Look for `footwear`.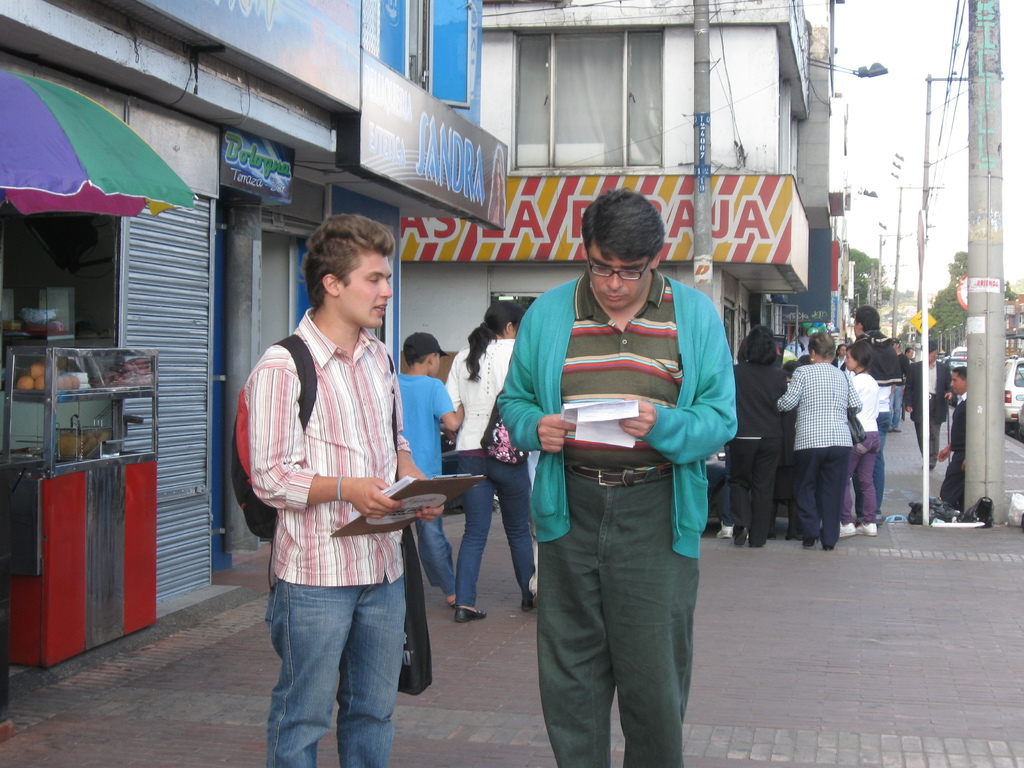
Found: [840,518,860,540].
